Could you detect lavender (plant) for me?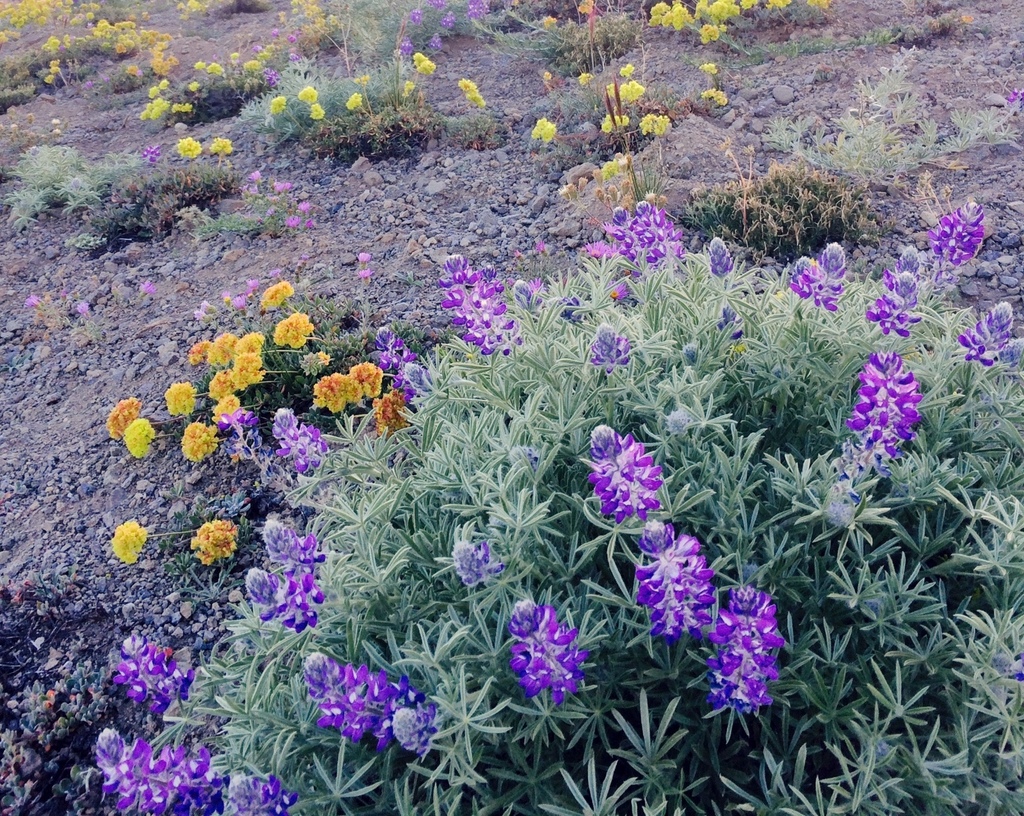
Detection result: box=[82, 725, 231, 815].
